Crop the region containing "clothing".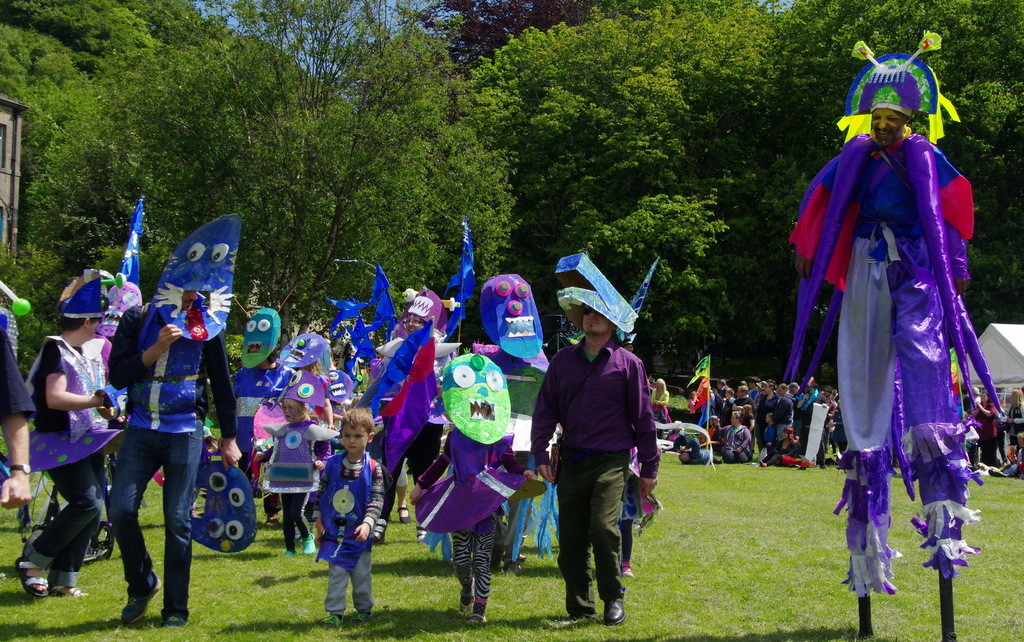
Crop region: (x1=395, y1=454, x2=410, y2=488).
